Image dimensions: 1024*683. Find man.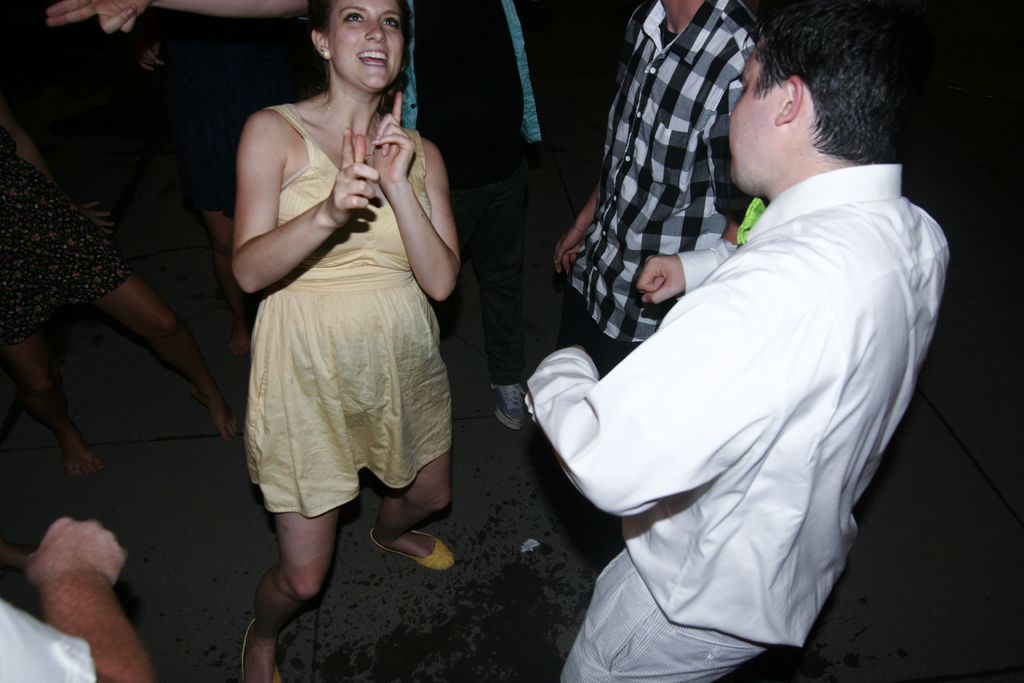
<box>0,514,155,682</box>.
